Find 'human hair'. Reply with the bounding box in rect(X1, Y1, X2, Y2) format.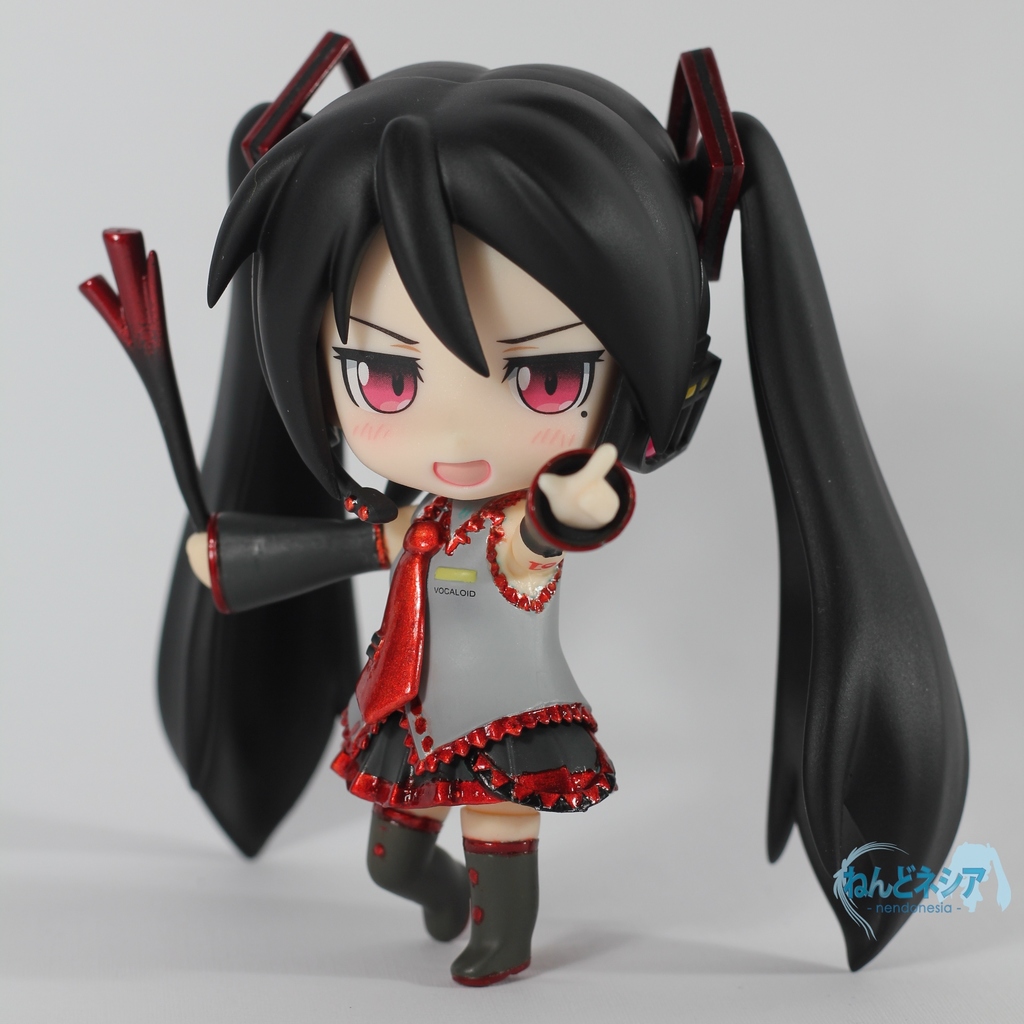
rect(151, 60, 972, 972).
